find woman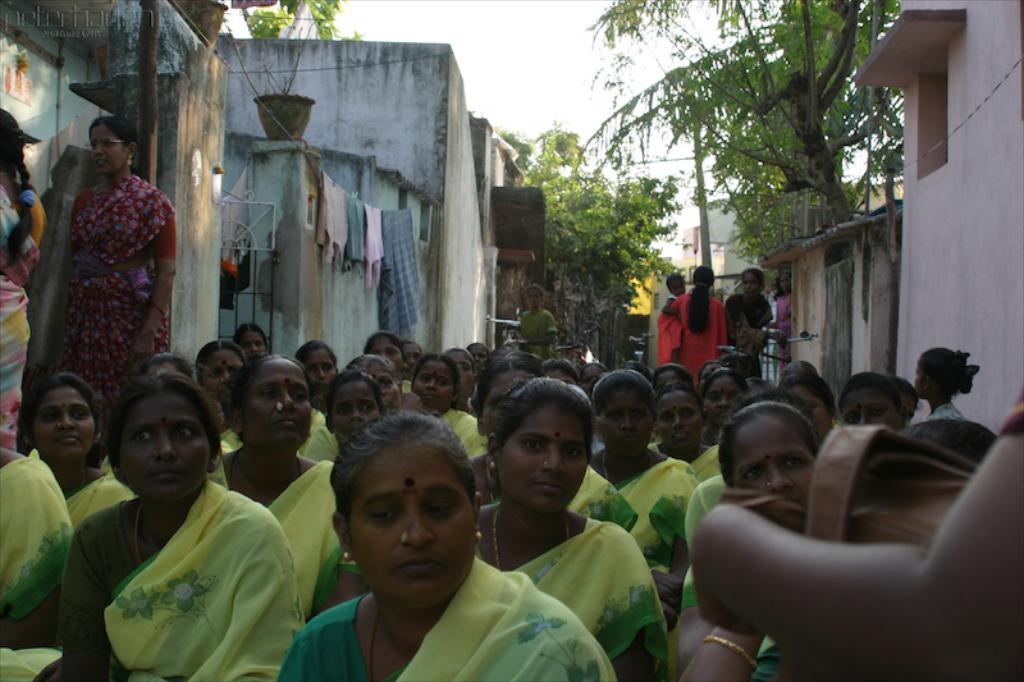
select_region(677, 402, 820, 673)
